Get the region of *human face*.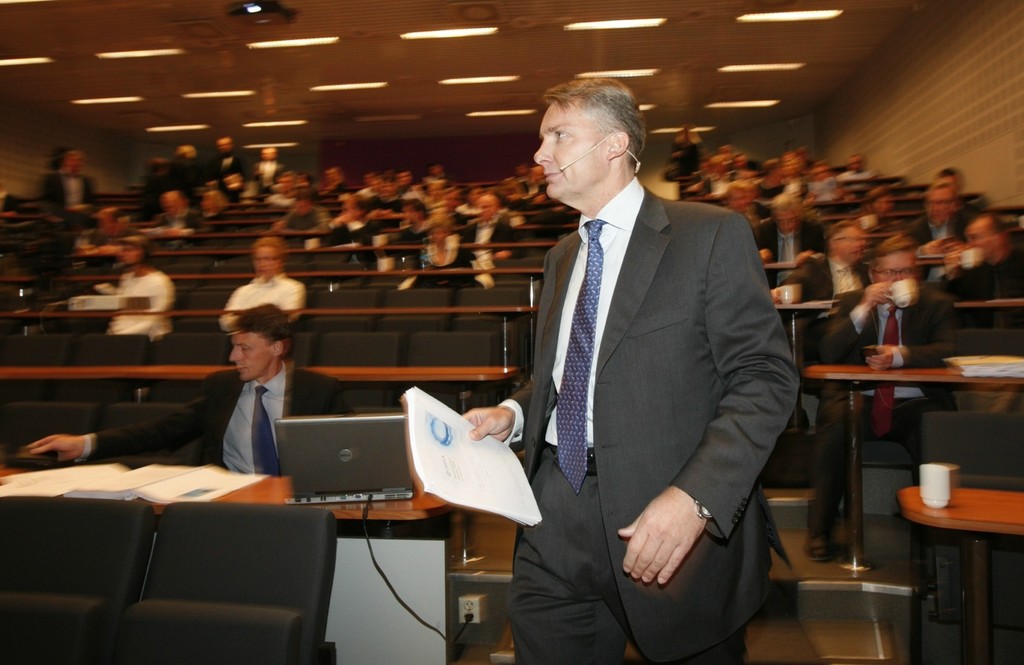
966/226/988/258.
